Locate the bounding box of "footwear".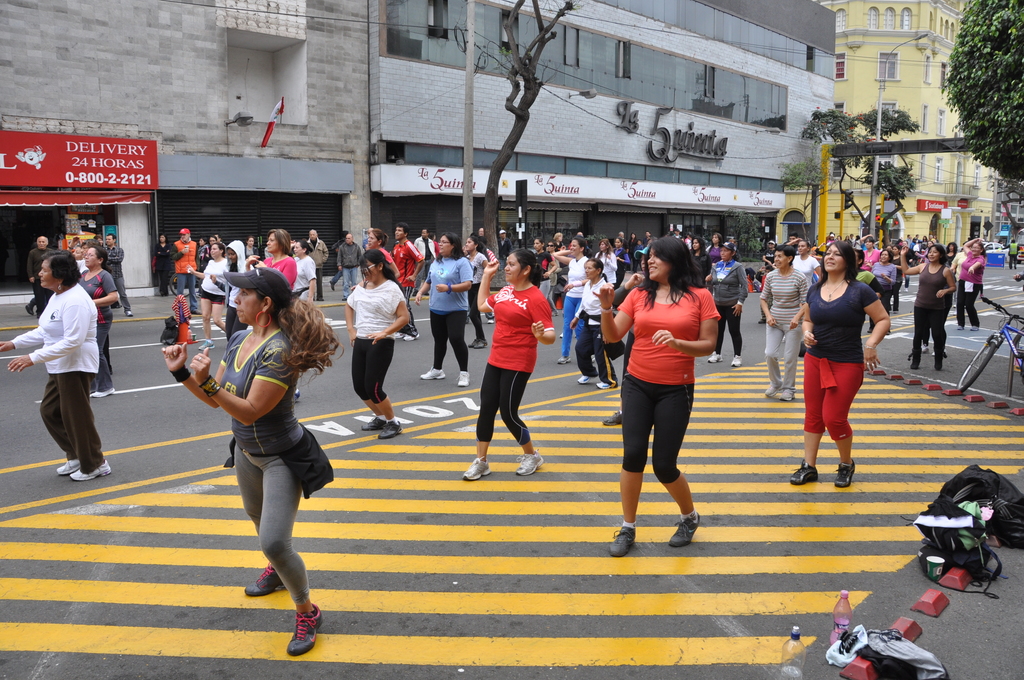
Bounding box: select_region(56, 460, 89, 482).
